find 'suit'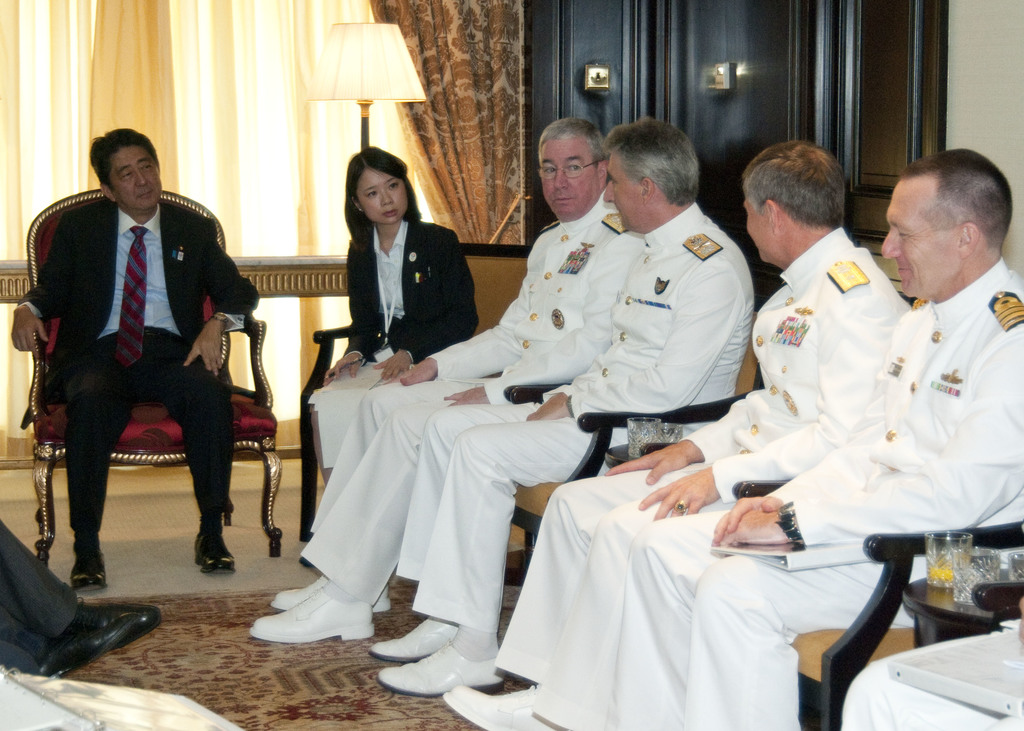
pyautogui.locateOnScreen(493, 225, 908, 730)
